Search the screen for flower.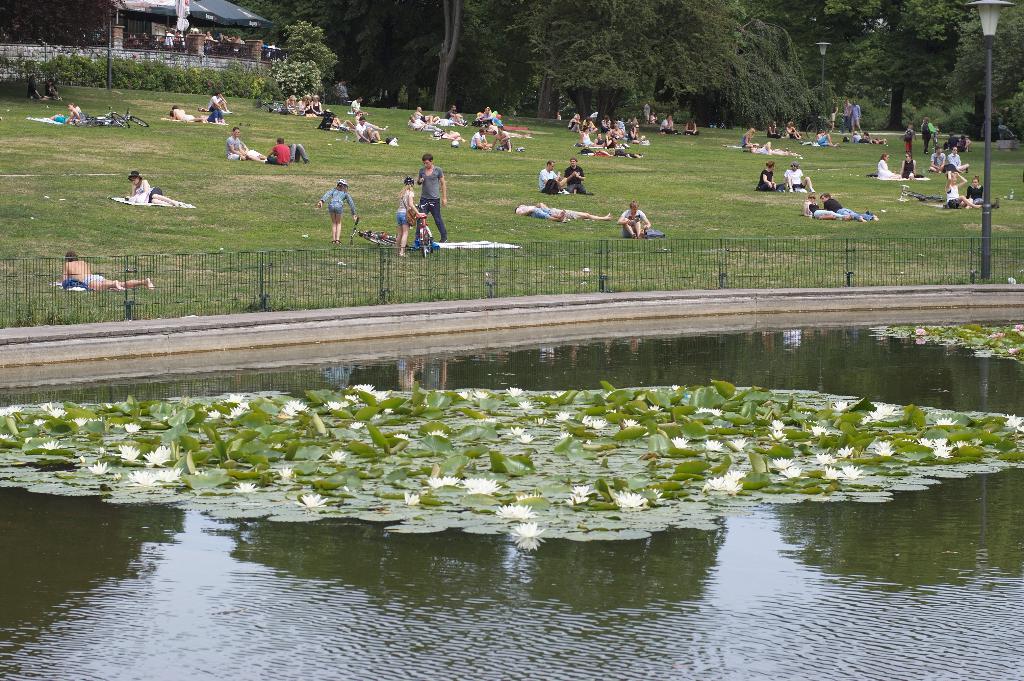
Found at 772, 453, 804, 468.
